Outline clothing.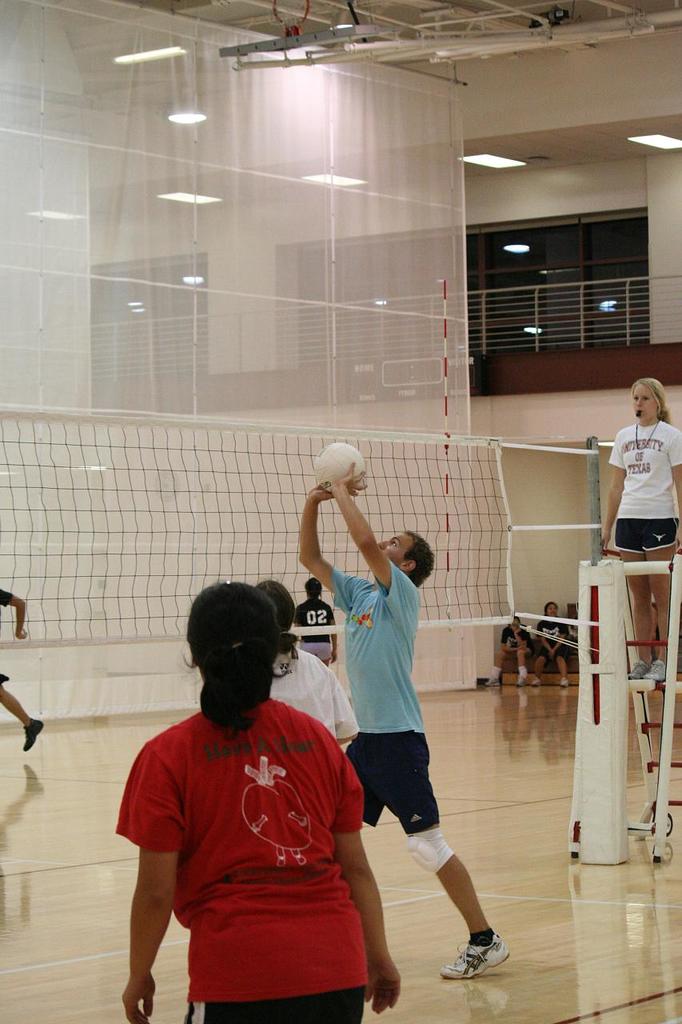
Outline: left=606, top=416, right=681, bottom=555.
